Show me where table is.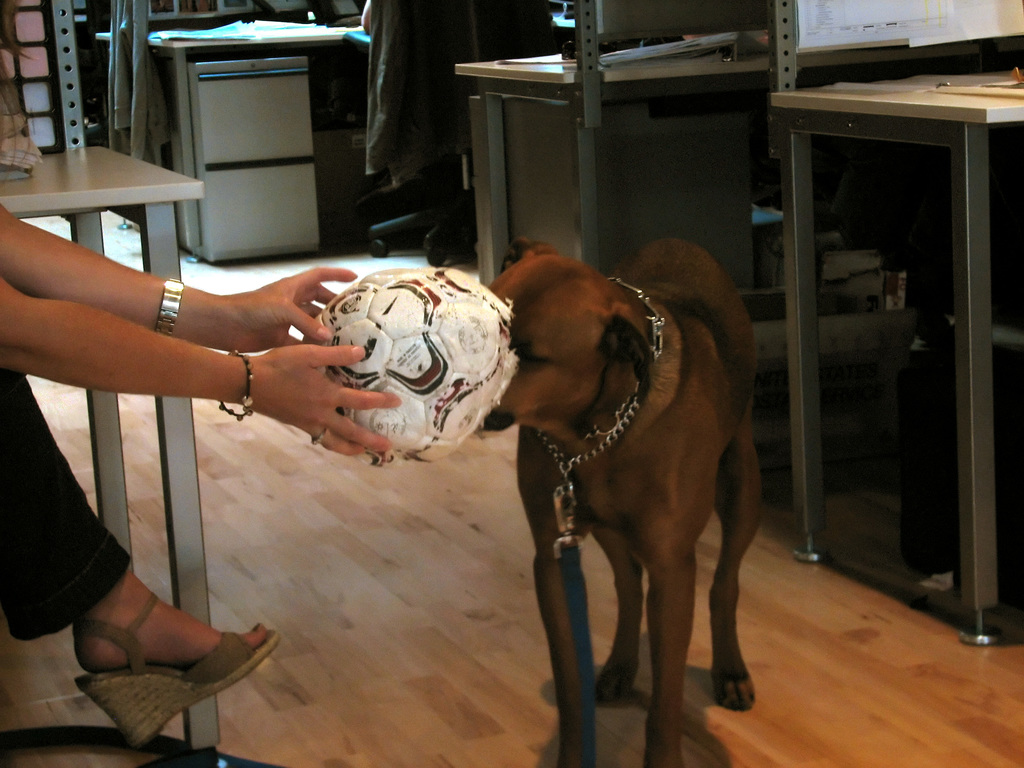
table is at (x1=93, y1=21, x2=371, y2=263).
